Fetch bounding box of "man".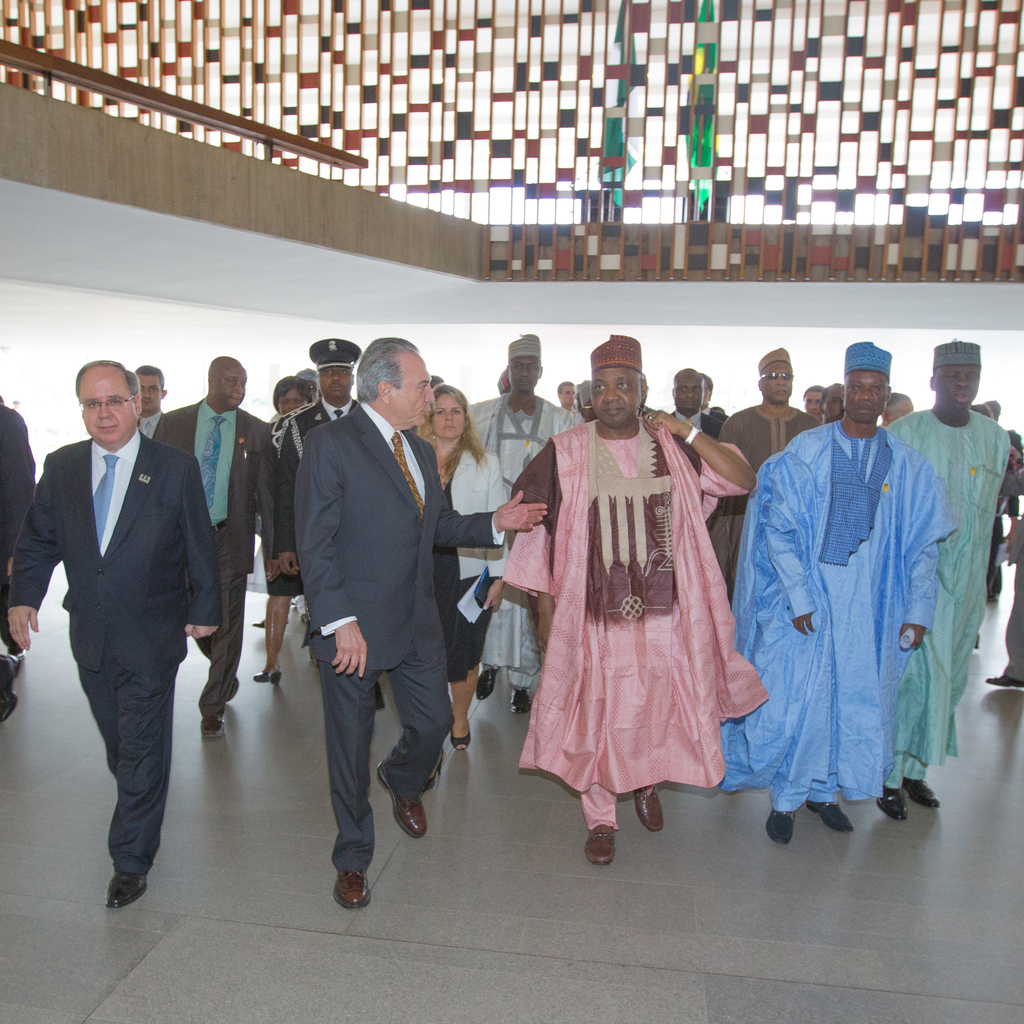
Bbox: Rect(730, 343, 959, 847).
